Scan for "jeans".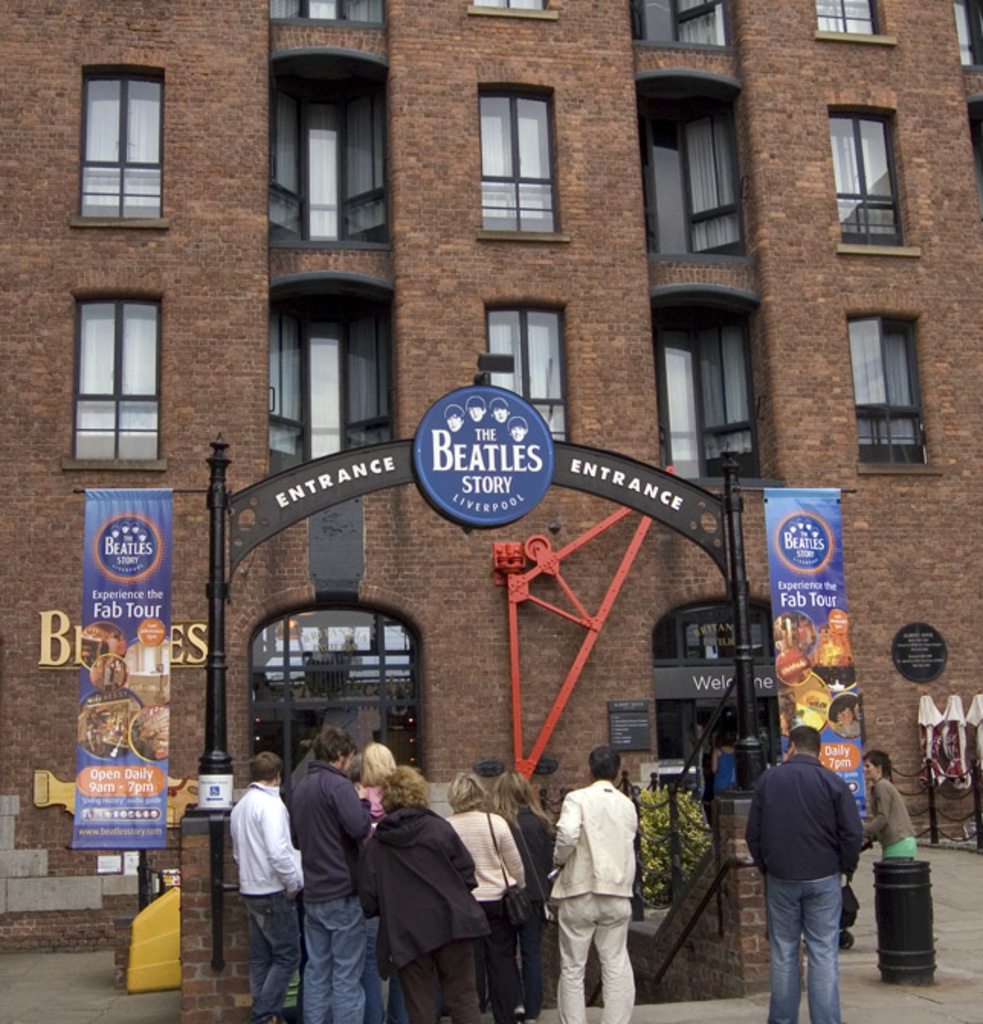
Scan result: box=[241, 894, 301, 1015].
